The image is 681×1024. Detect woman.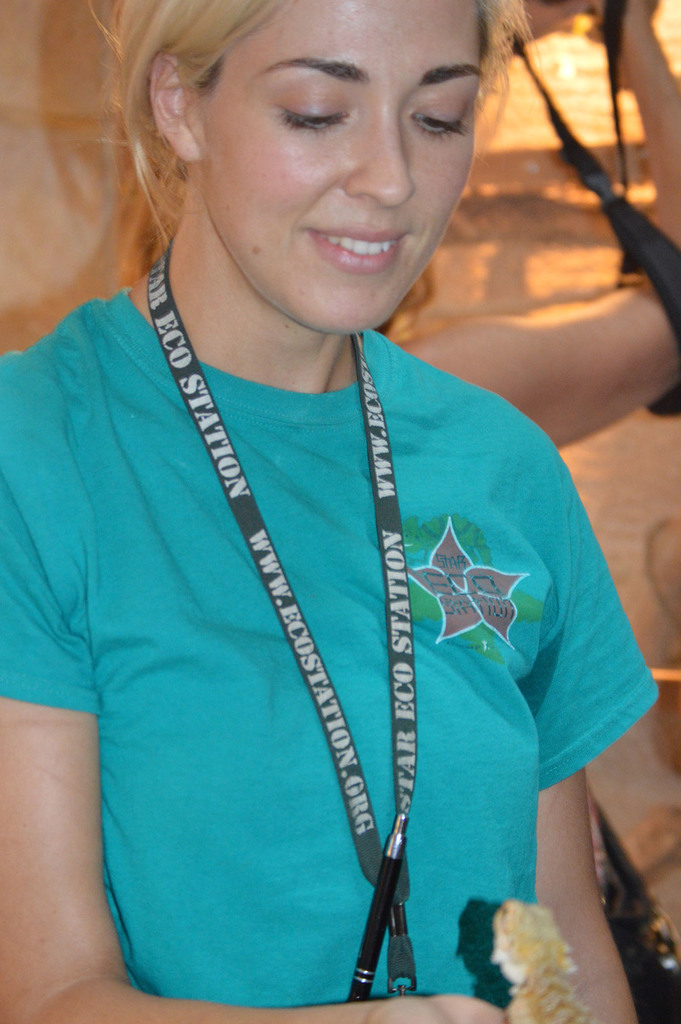
Detection: 0/4/680/988.
